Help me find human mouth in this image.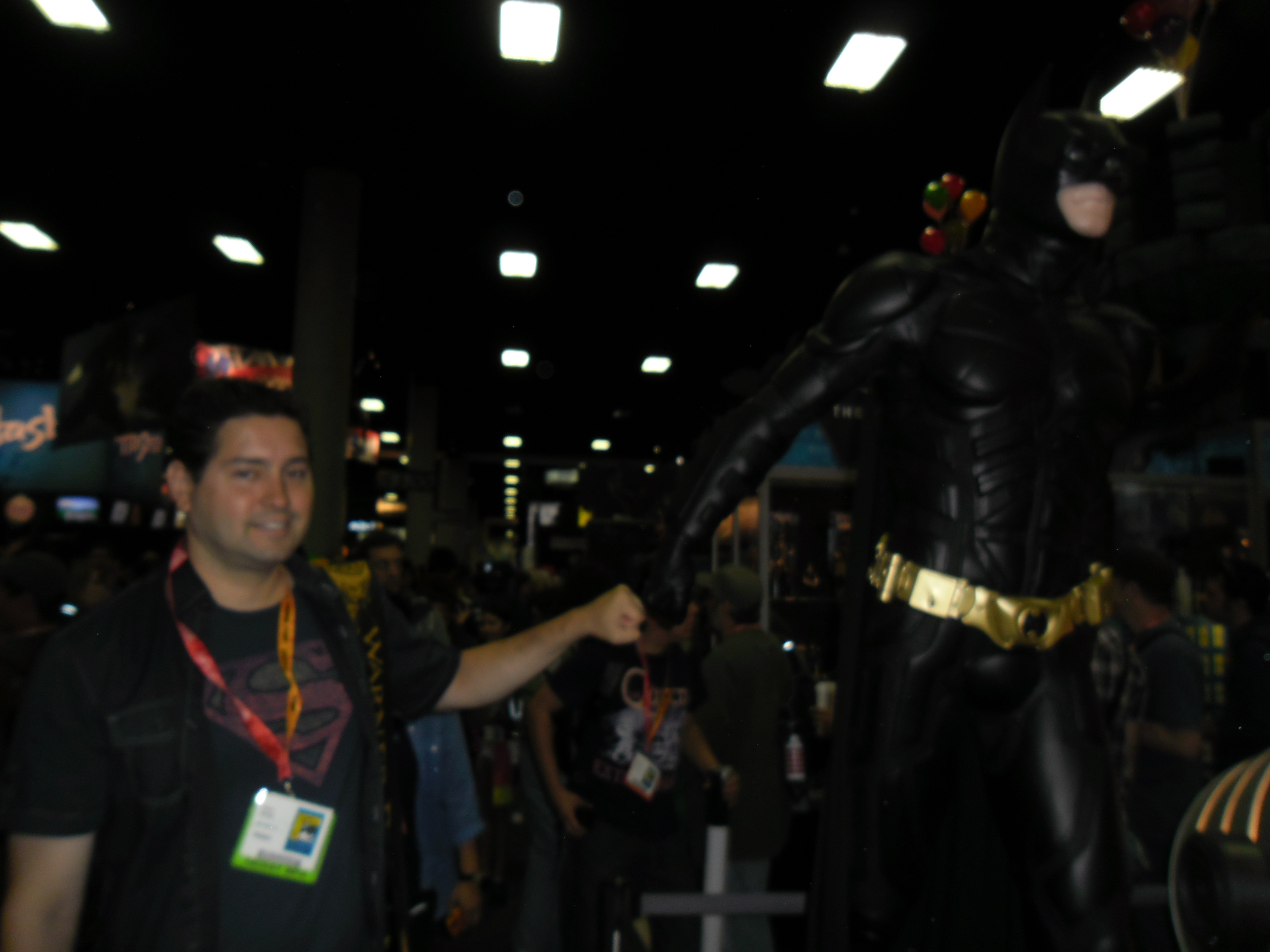
Found it: bbox=[340, 61, 353, 65].
